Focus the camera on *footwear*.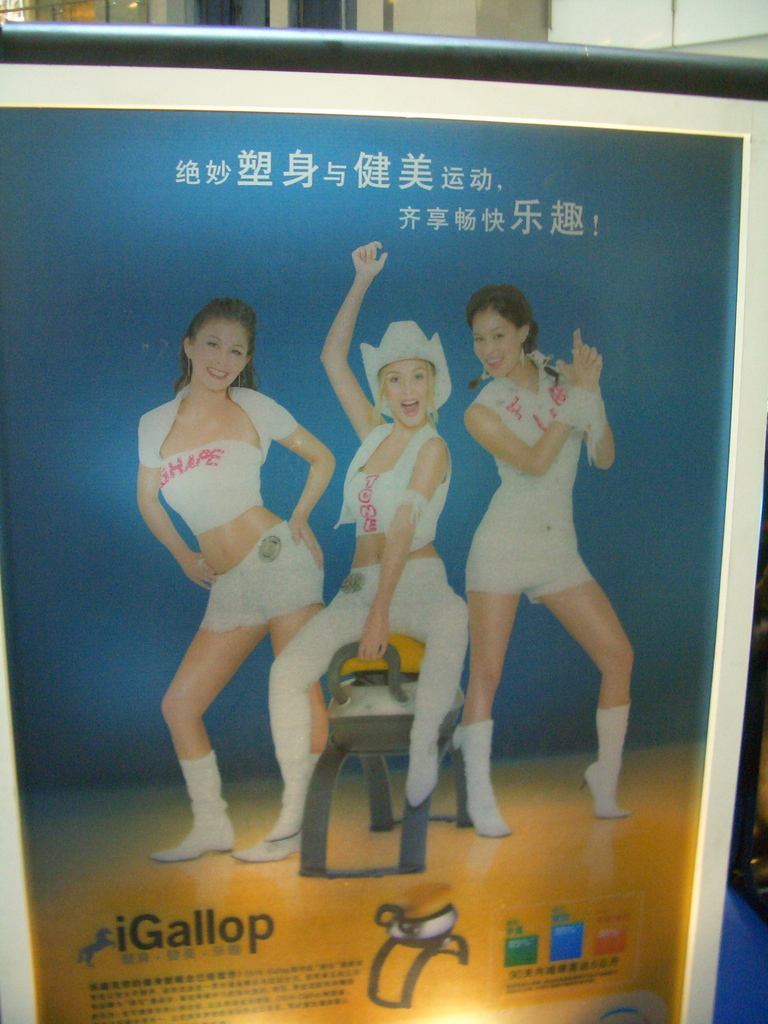
Focus region: {"left": 405, "top": 733, "right": 442, "bottom": 802}.
